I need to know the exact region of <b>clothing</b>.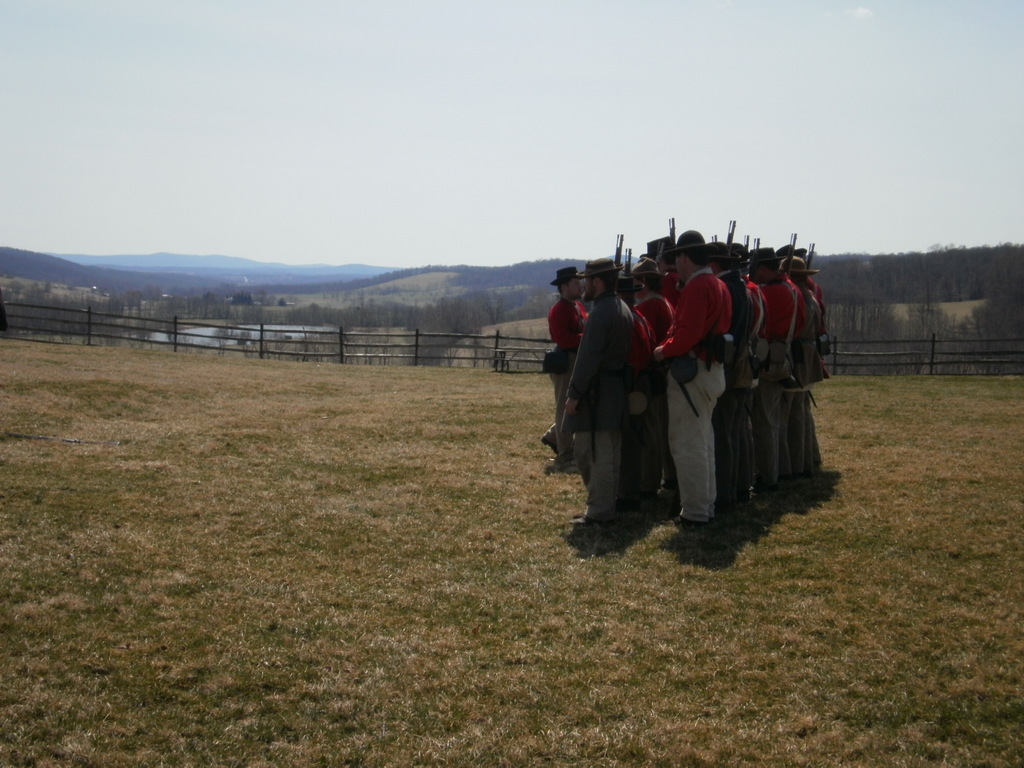
Region: crop(555, 258, 674, 522).
